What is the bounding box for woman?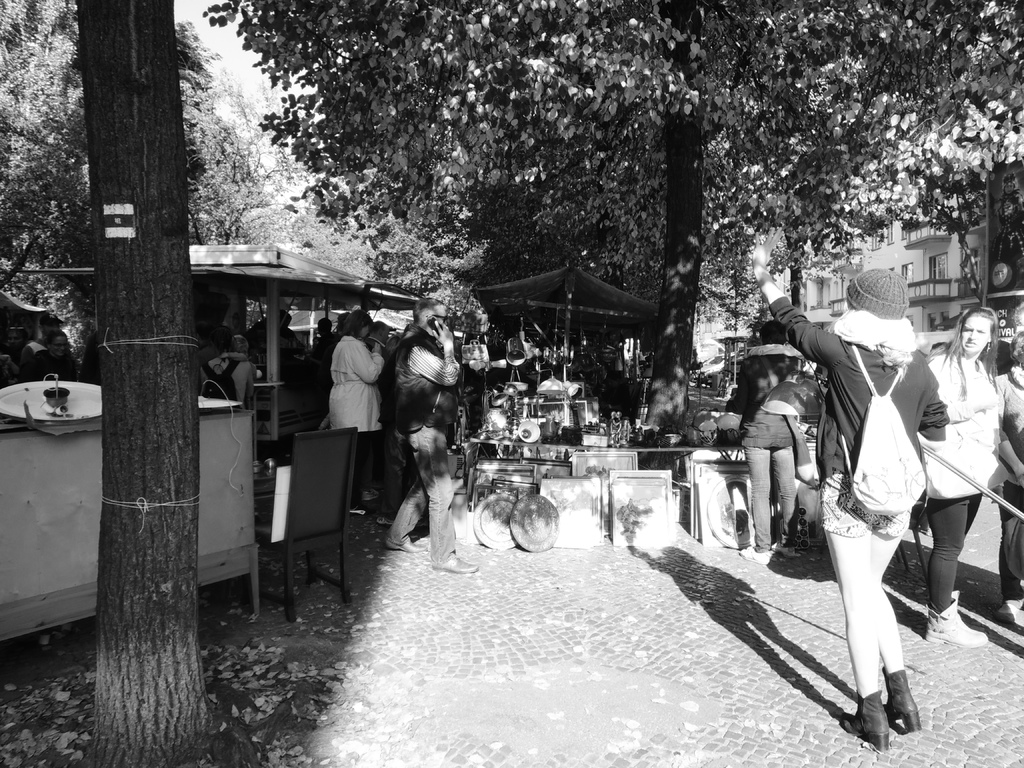
<region>20, 328, 80, 373</region>.
